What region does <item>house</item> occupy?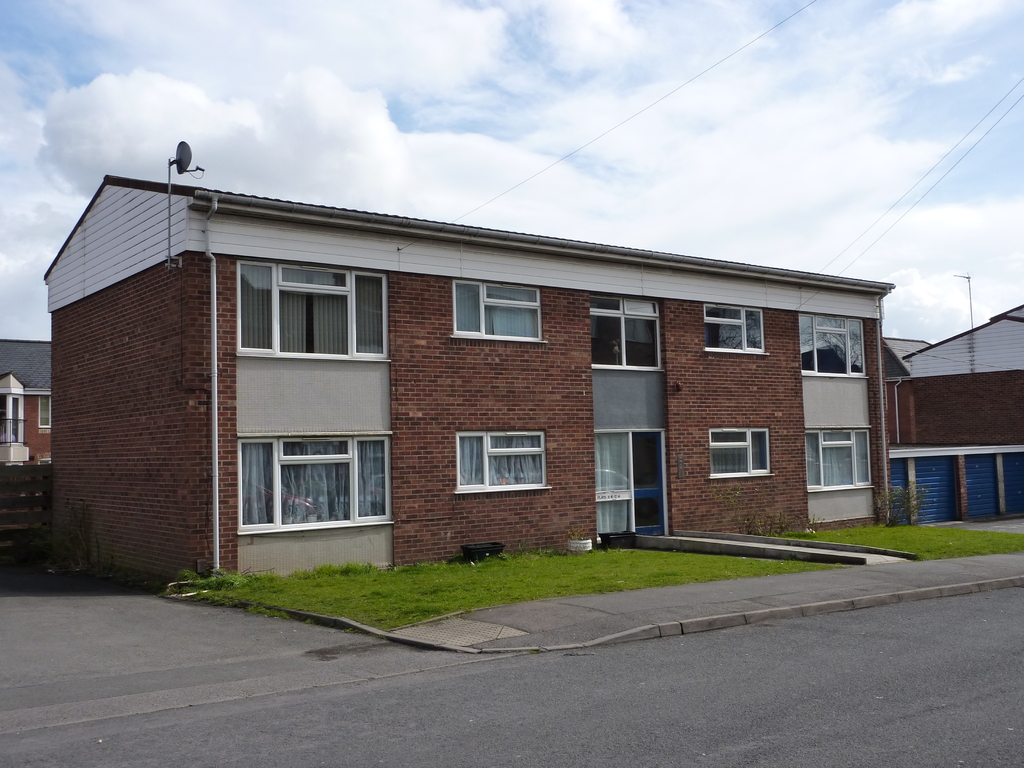
locate(1, 343, 76, 465).
